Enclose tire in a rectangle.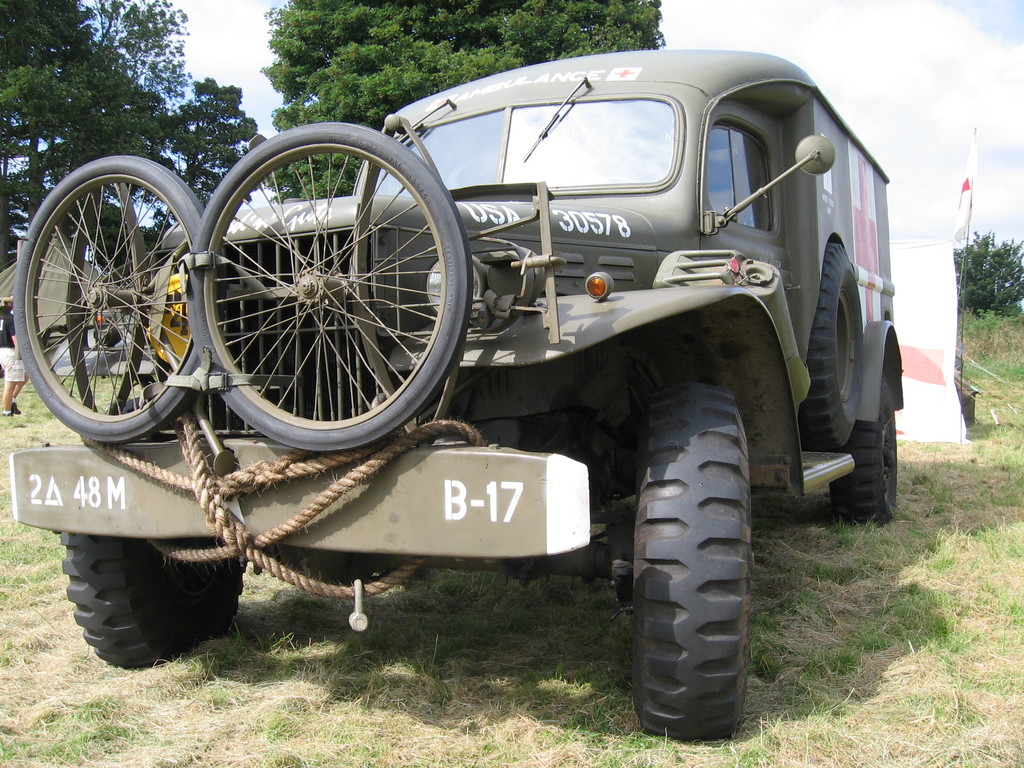
detection(12, 151, 221, 446).
